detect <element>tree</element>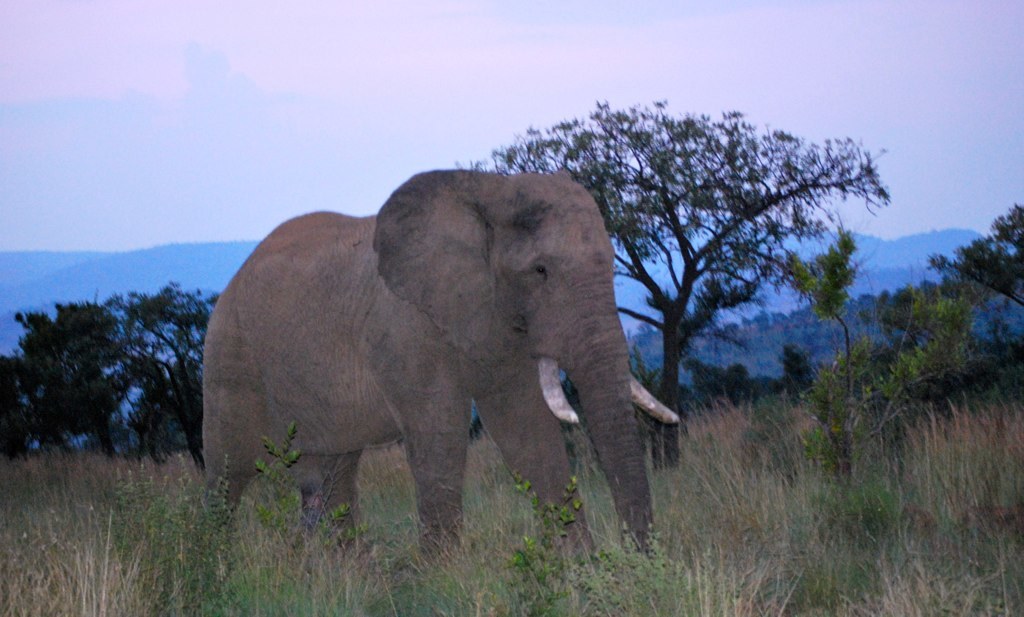
select_region(777, 338, 817, 403)
